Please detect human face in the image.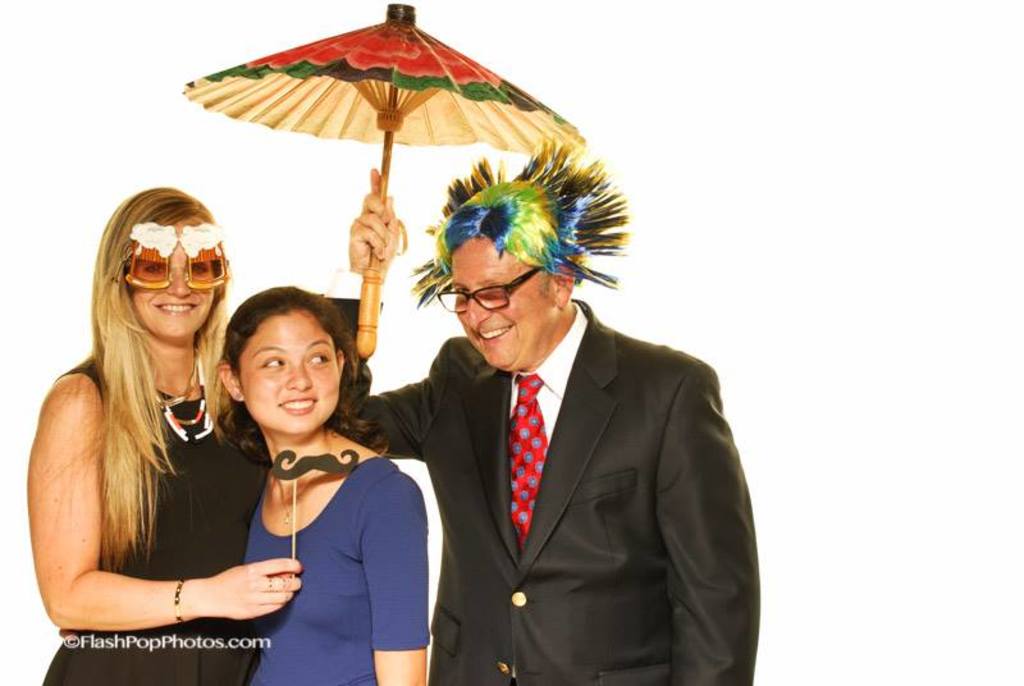
(239, 316, 340, 431).
